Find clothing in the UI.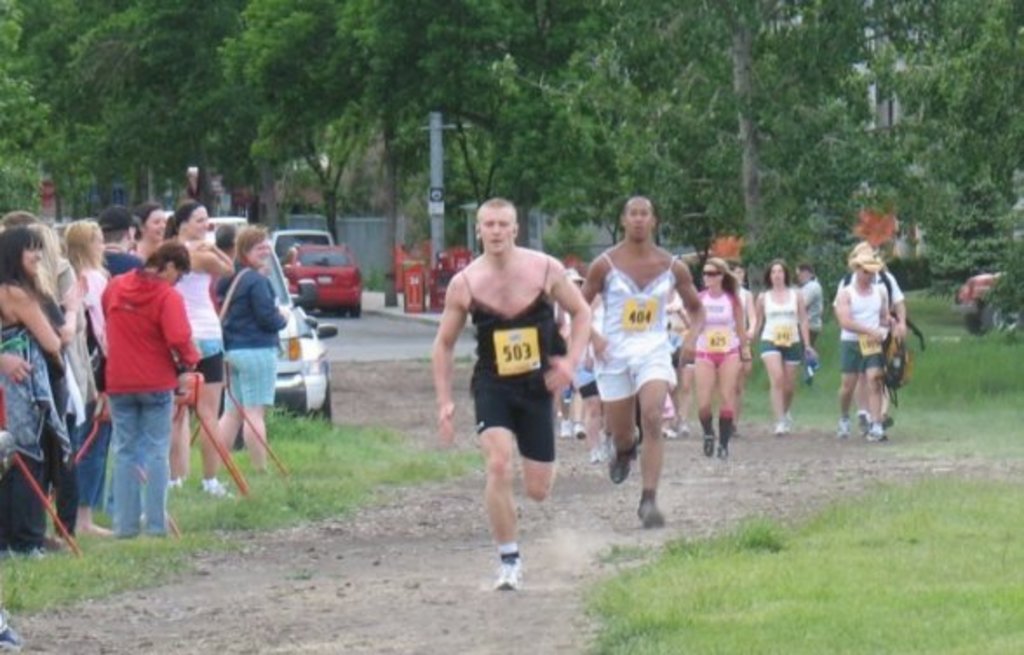
UI element at box(590, 253, 683, 411).
